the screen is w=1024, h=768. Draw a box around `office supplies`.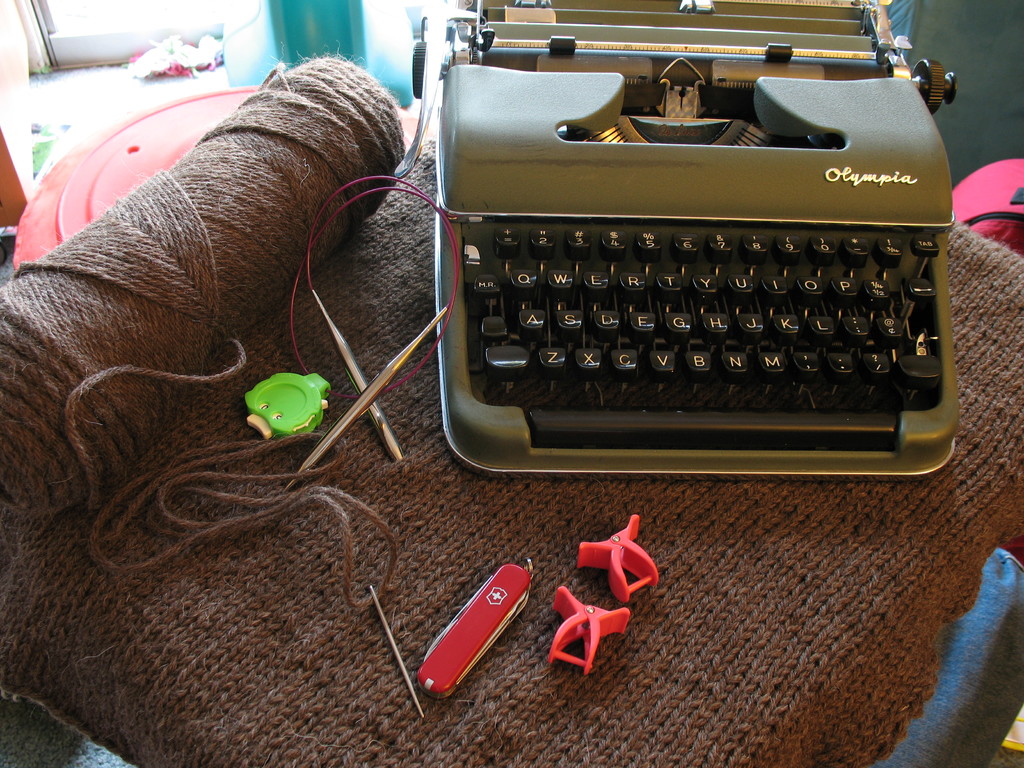
[306, 271, 409, 470].
